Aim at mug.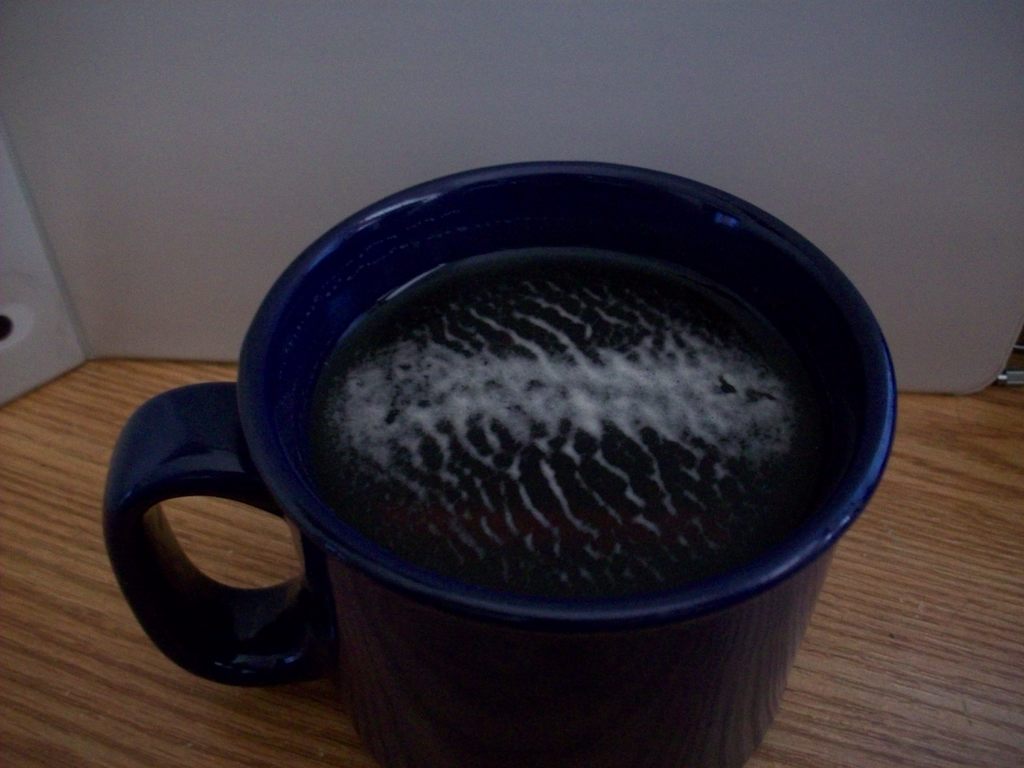
Aimed at bbox=[99, 161, 898, 767].
